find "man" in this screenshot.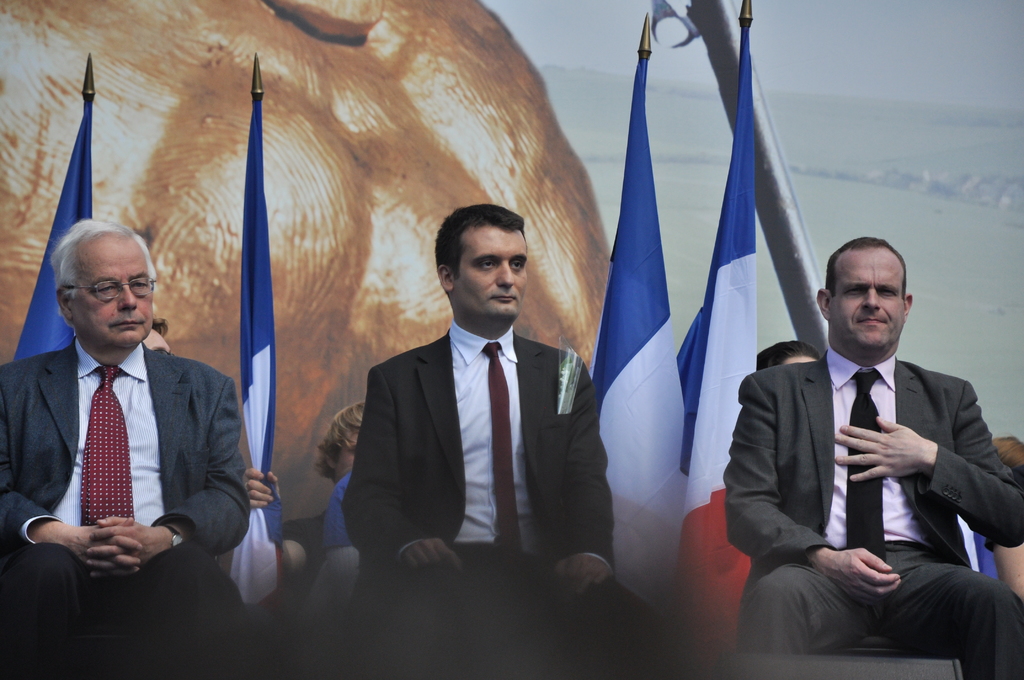
The bounding box for "man" is locate(341, 200, 662, 679).
